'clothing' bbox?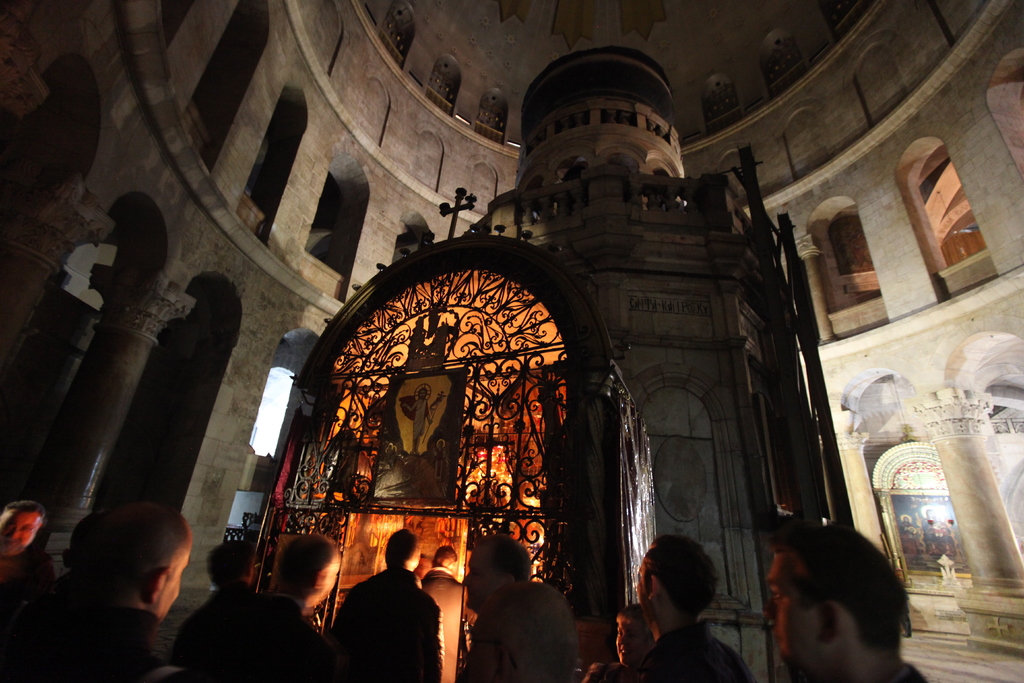
<region>580, 661, 632, 682</region>
